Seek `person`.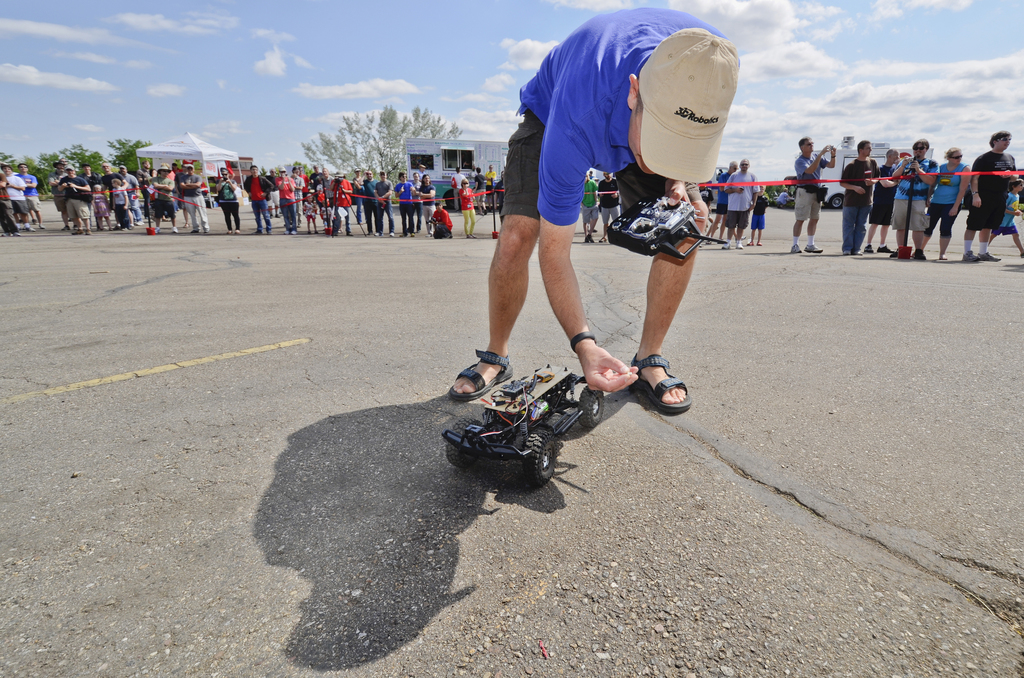
0:163:48:231.
